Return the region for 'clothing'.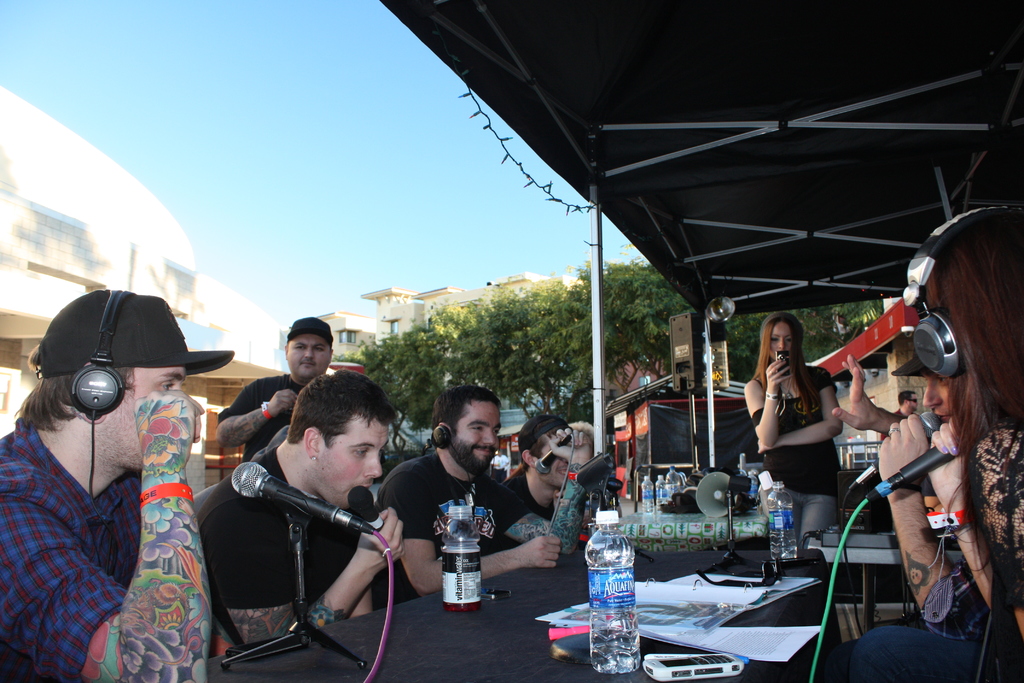
bbox(0, 418, 147, 682).
